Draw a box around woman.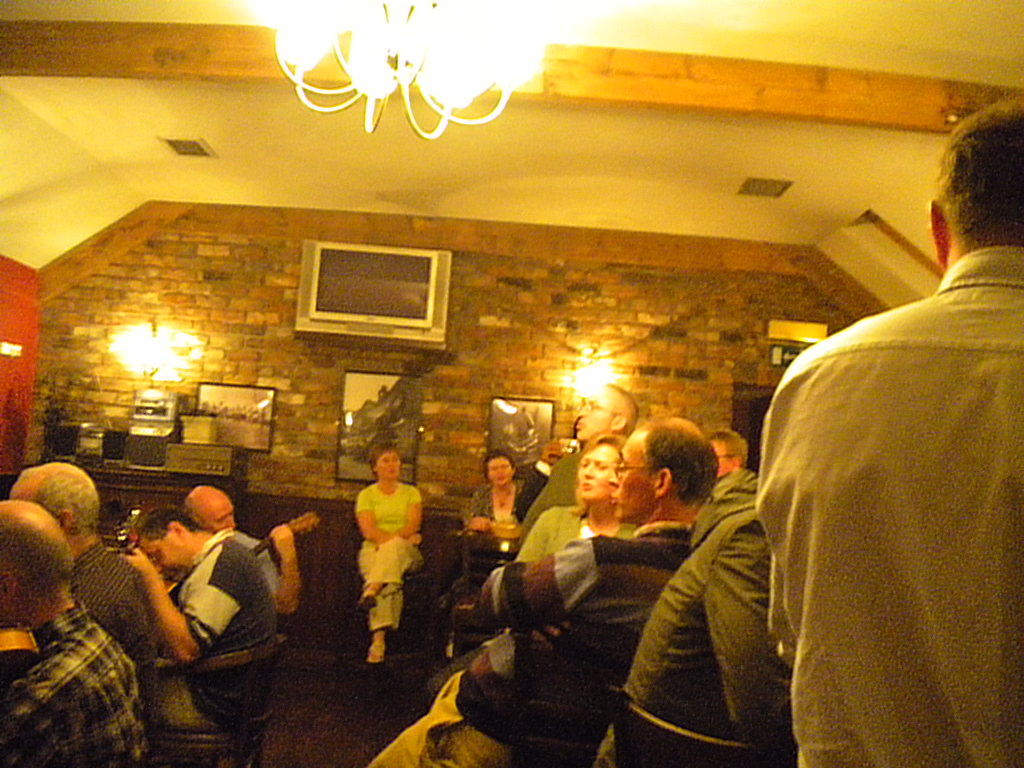
<region>437, 447, 520, 659</region>.
